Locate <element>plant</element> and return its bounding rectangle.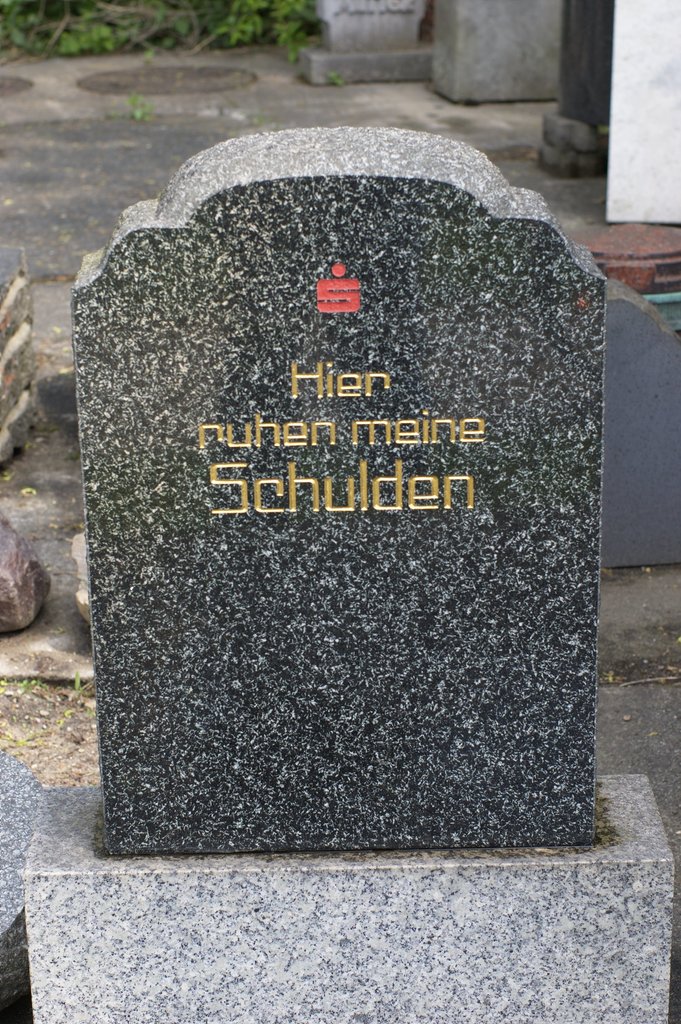
[0, 0, 344, 92].
